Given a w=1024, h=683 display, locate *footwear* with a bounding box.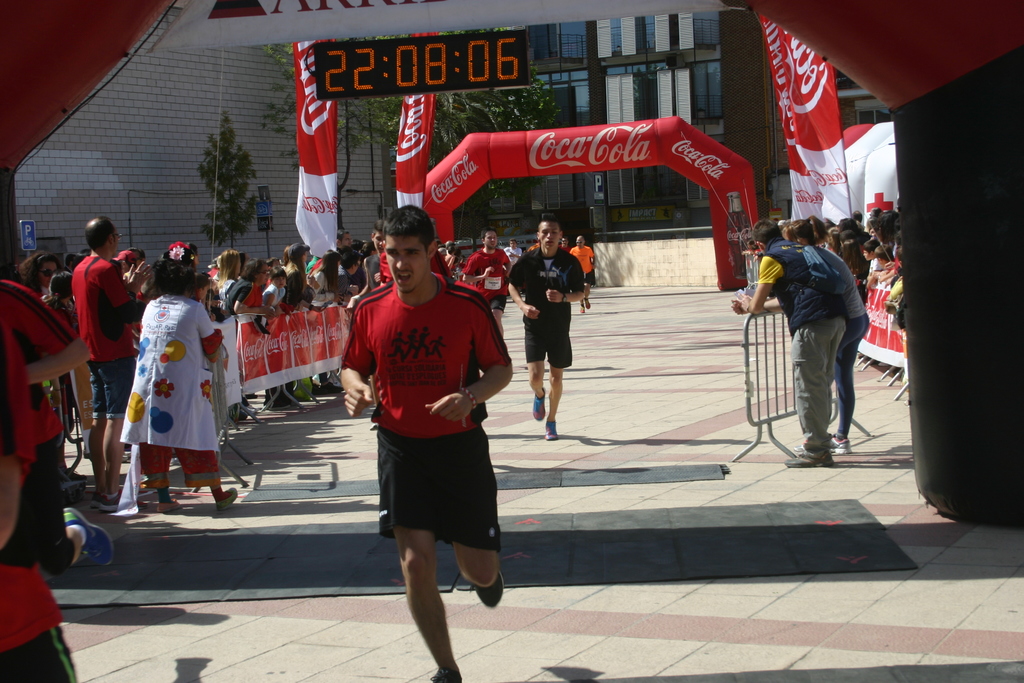
Located: <region>532, 386, 546, 420</region>.
